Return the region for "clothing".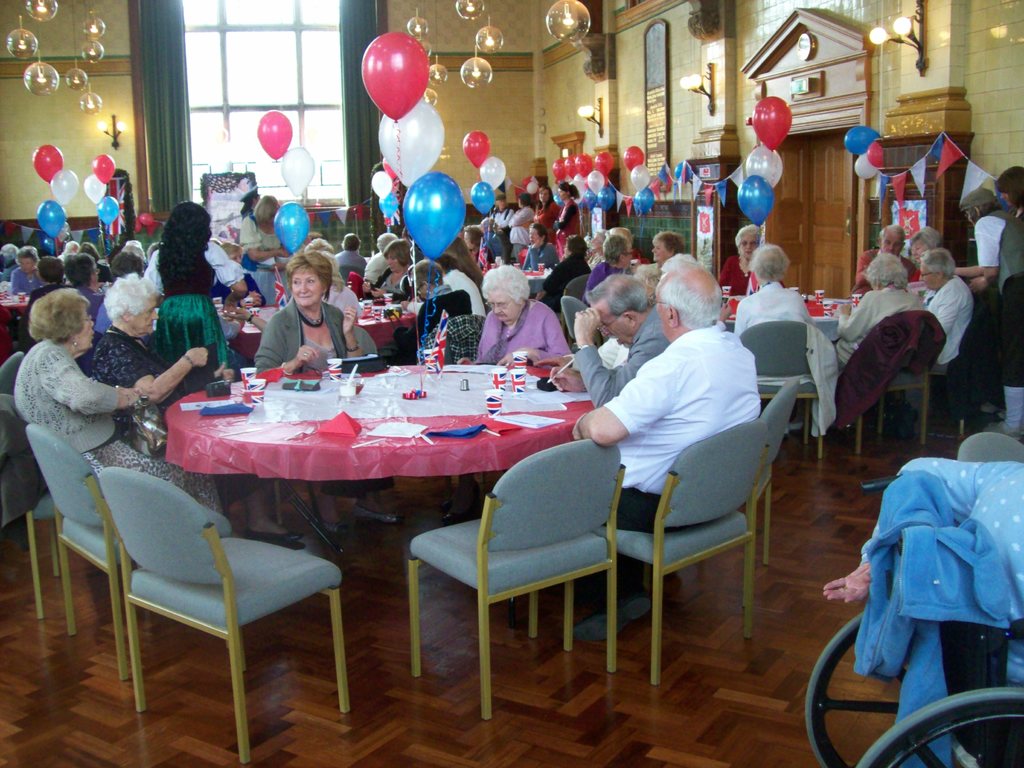
x1=248, y1=298, x2=369, y2=503.
